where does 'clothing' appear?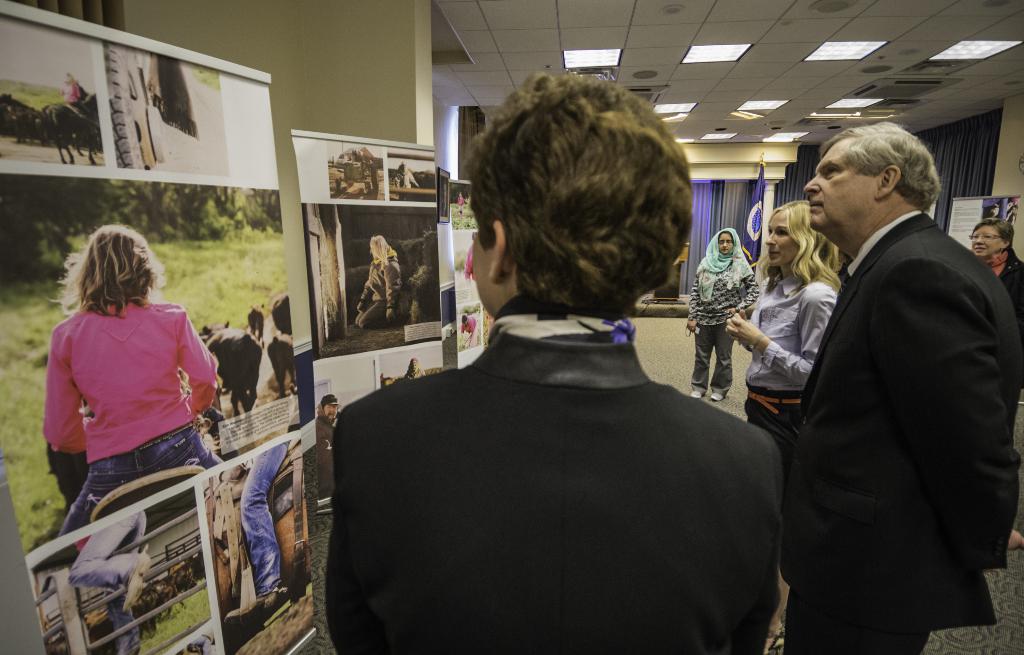
Appears at x1=775, y1=222, x2=1023, y2=654.
